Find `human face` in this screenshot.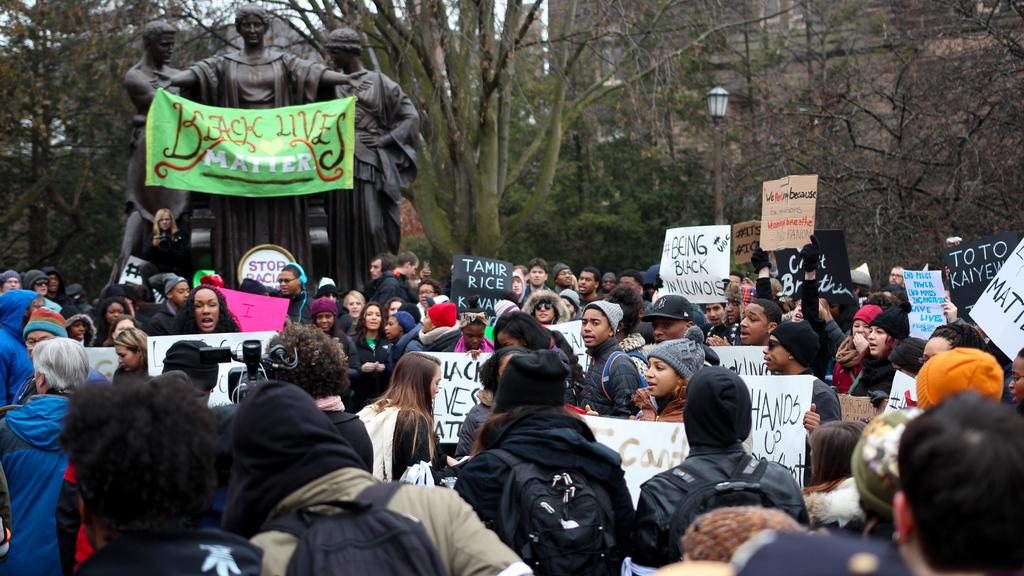
The bounding box for `human face` is x1=417, y1=280, x2=436, y2=307.
